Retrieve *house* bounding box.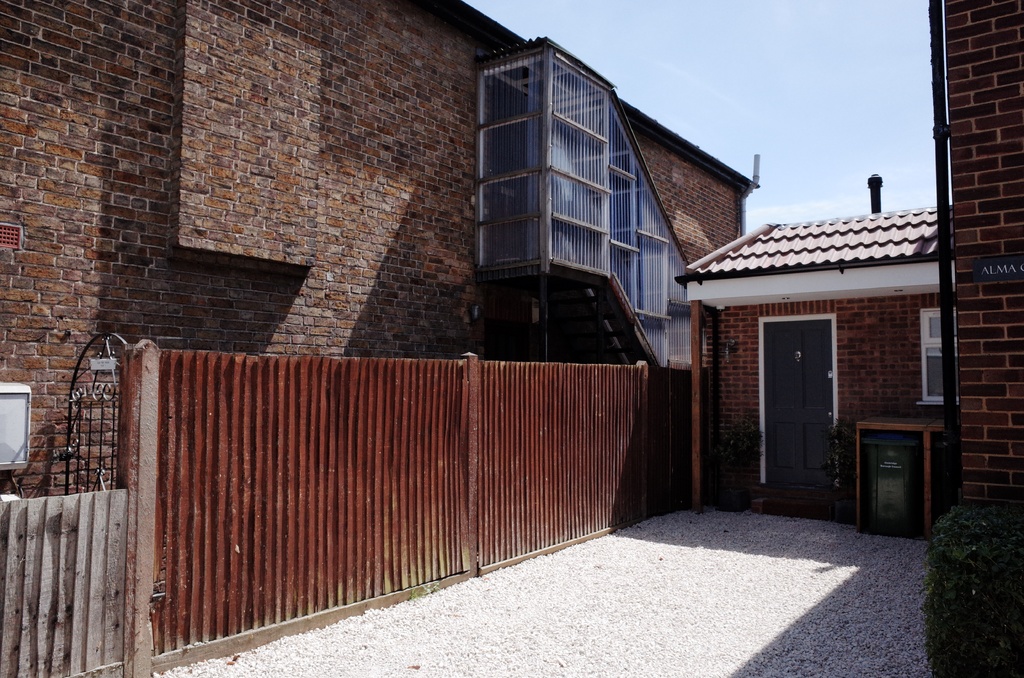
Bounding box: l=0, t=0, r=737, b=608.
